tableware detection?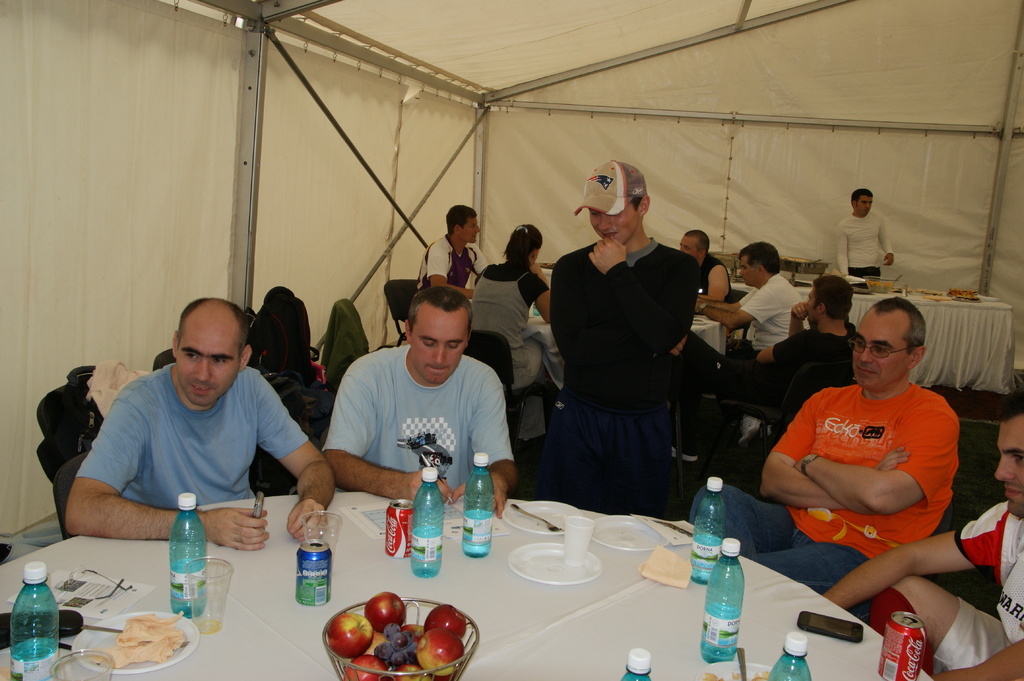
box=[78, 611, 196, 673]
